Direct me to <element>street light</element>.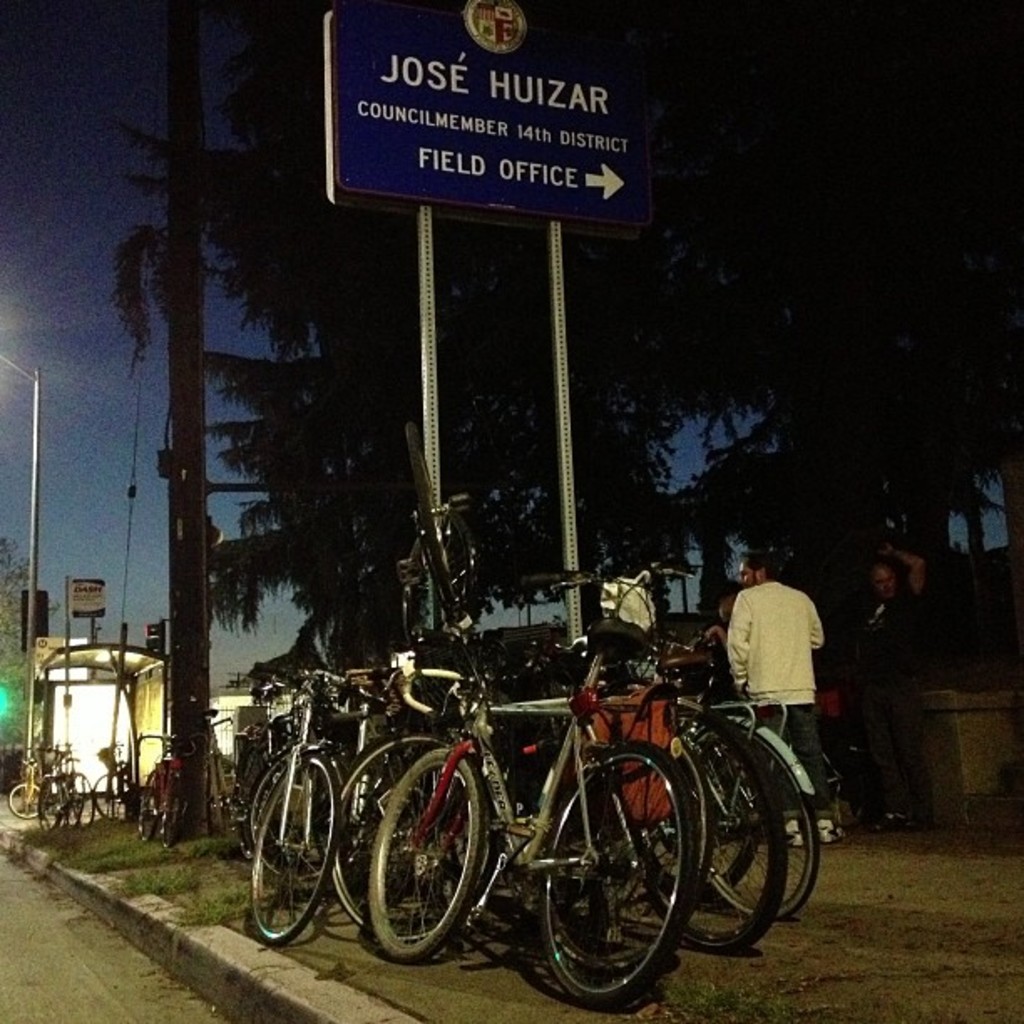
Direction: <bbox>0, 345, 40, 783</bbox>.
